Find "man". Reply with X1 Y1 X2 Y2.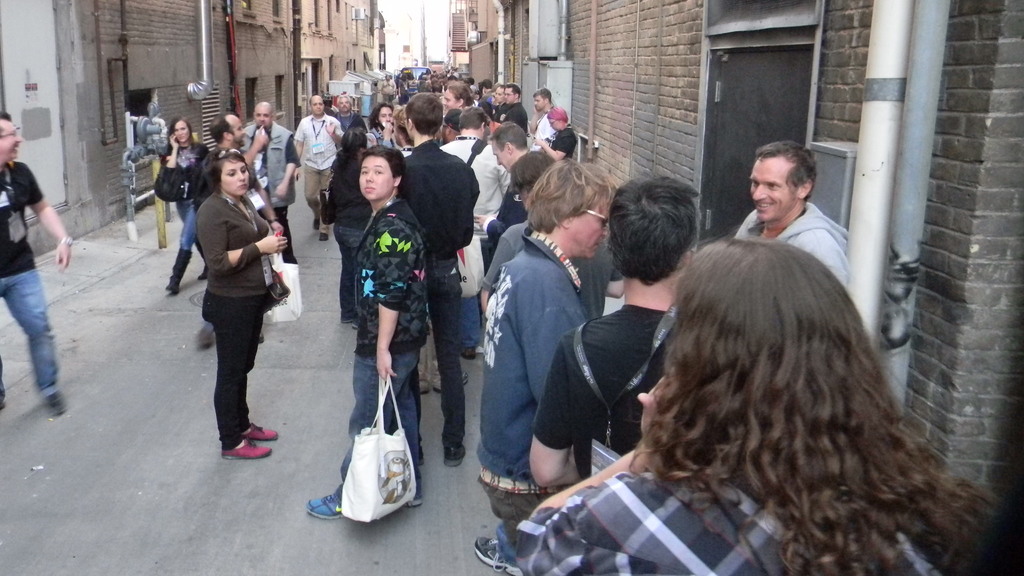
527 177 703 493.
